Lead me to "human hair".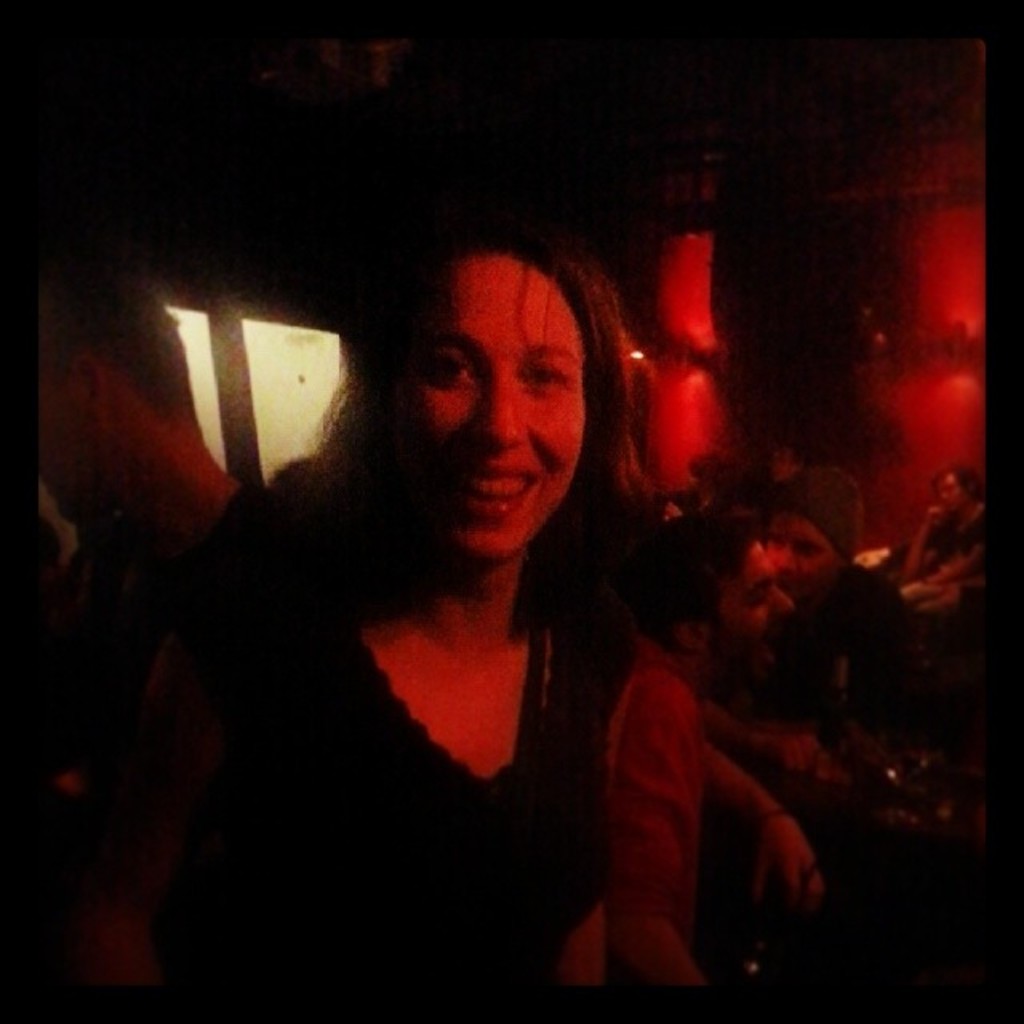
Lead to bbox(310, 230, 656, 608).
